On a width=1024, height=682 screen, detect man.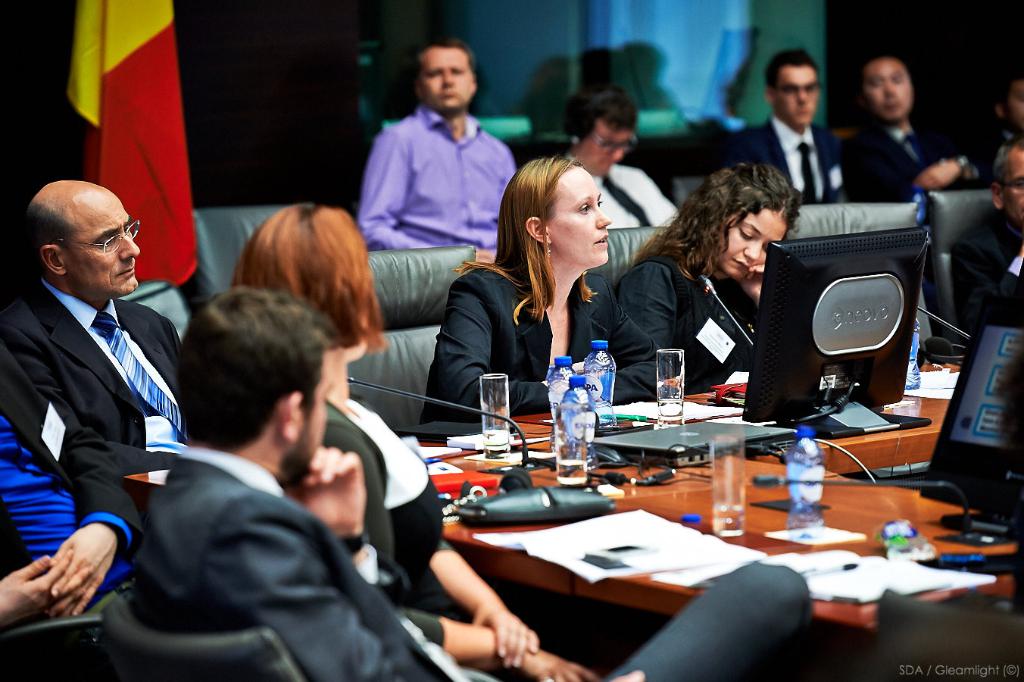
<box>0,168,196,515</box>.
